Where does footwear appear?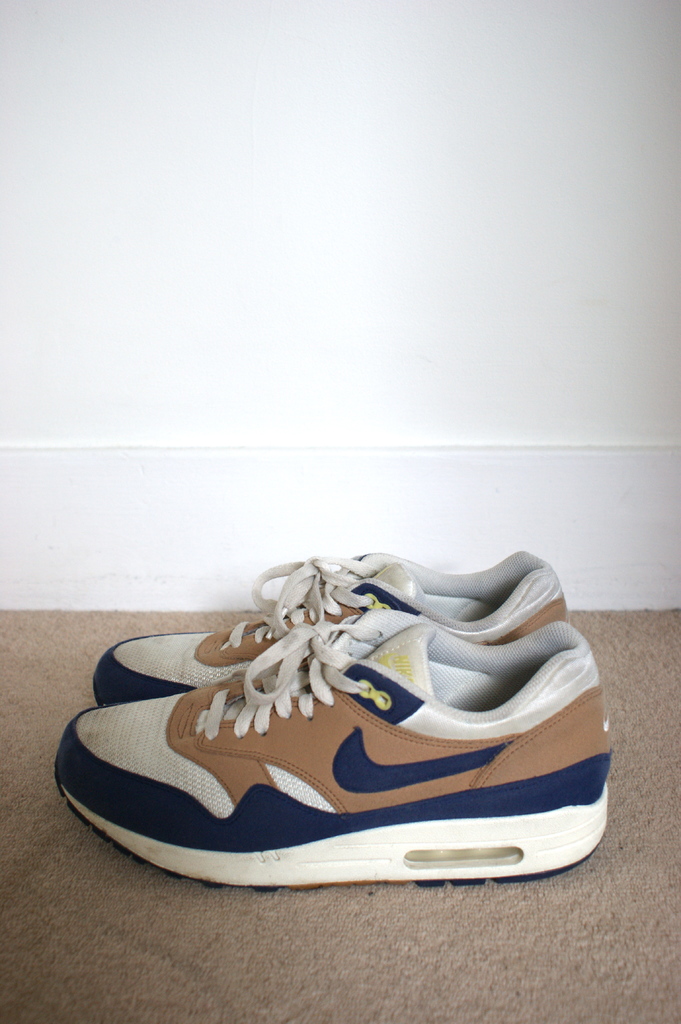
Appears at pyautogui.locateOnScreen(50, 623, 612, 886).
